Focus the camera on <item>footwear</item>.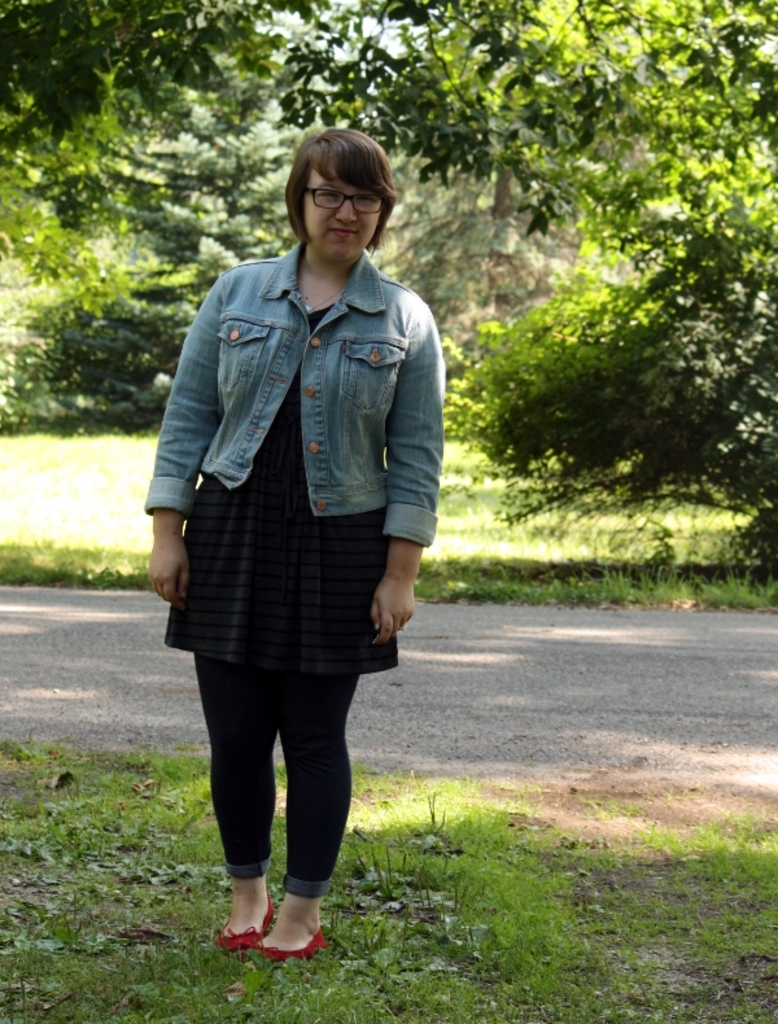
Focus region: bbox=[215, 889, 274, 951].
